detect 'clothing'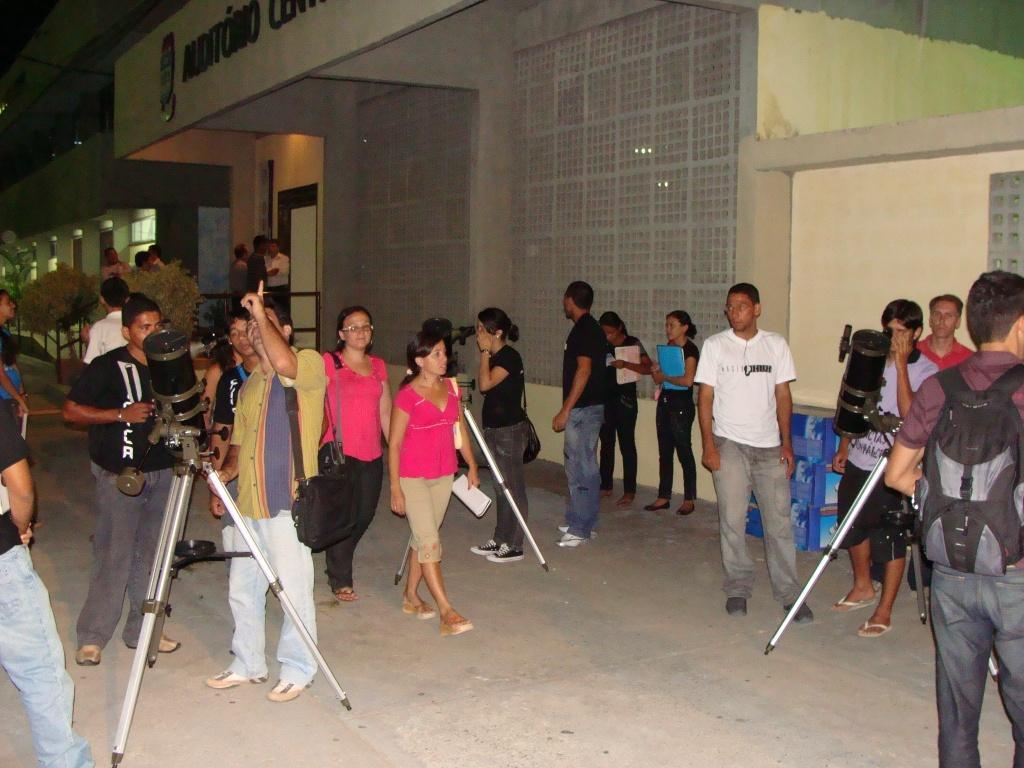
detection(839, 337, 950, 546)
